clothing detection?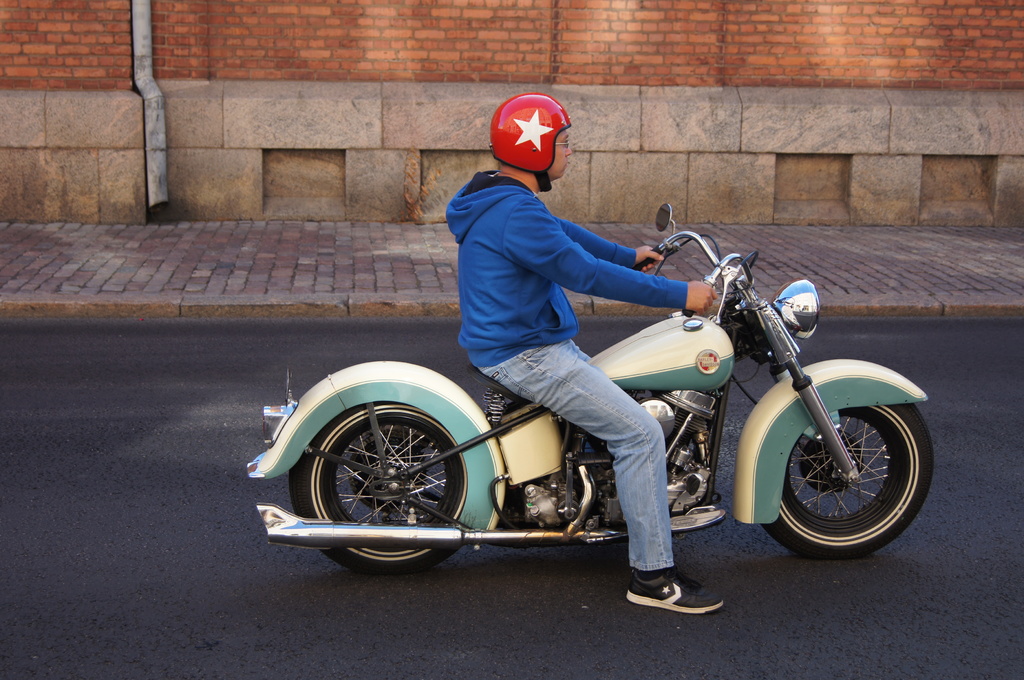
bbox=[414, 149, 689, 520]
